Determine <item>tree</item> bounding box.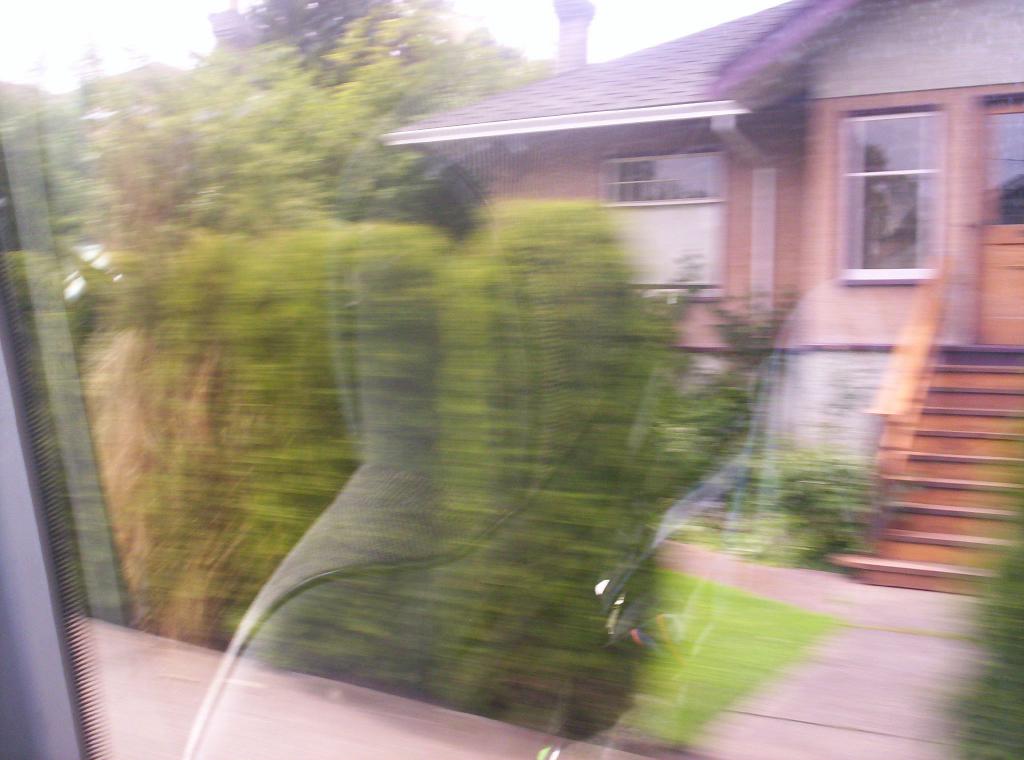
Determined: Rect(52, 1, 746, 717).
